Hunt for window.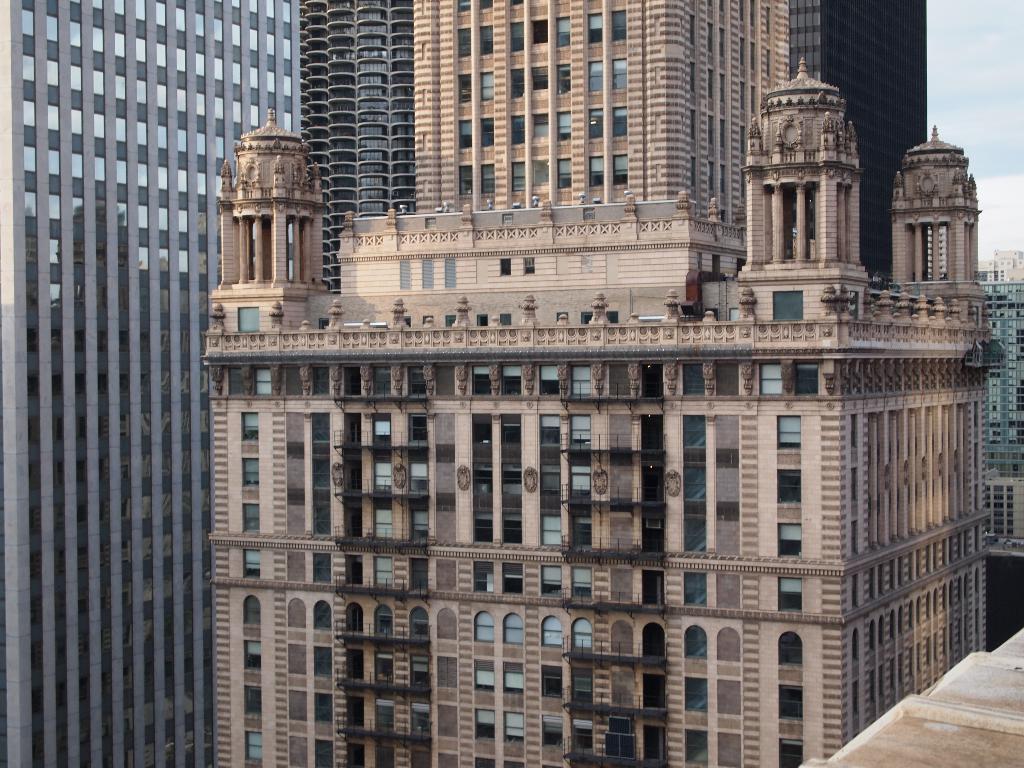
Hunted down at <bbox>240, 687, 260, 720</bbox>.
